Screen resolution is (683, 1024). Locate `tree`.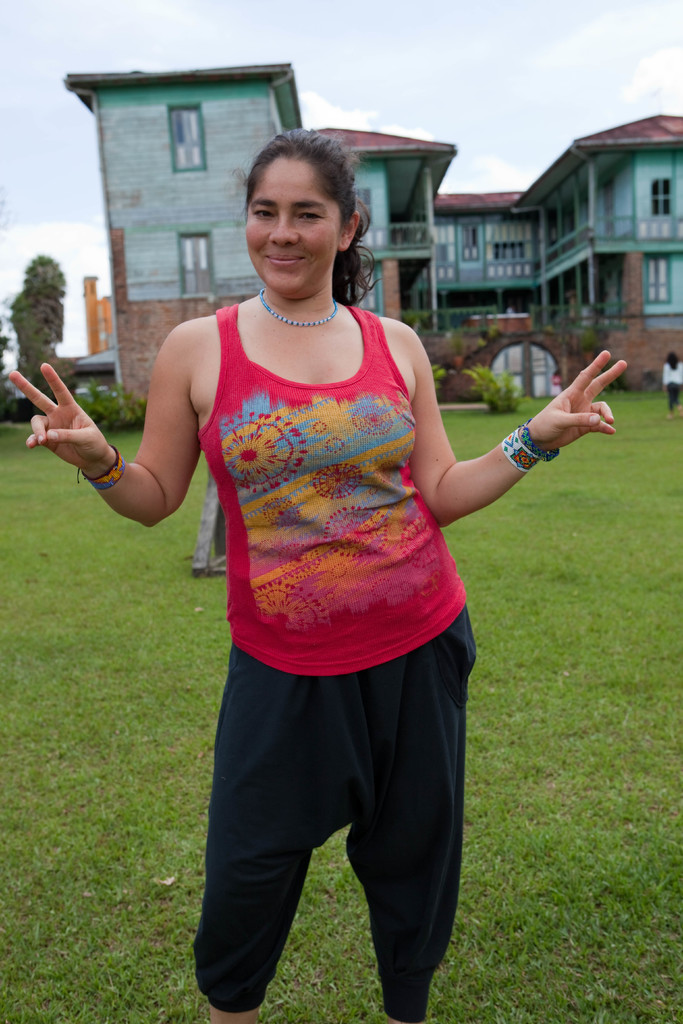
10:250:68:413.
